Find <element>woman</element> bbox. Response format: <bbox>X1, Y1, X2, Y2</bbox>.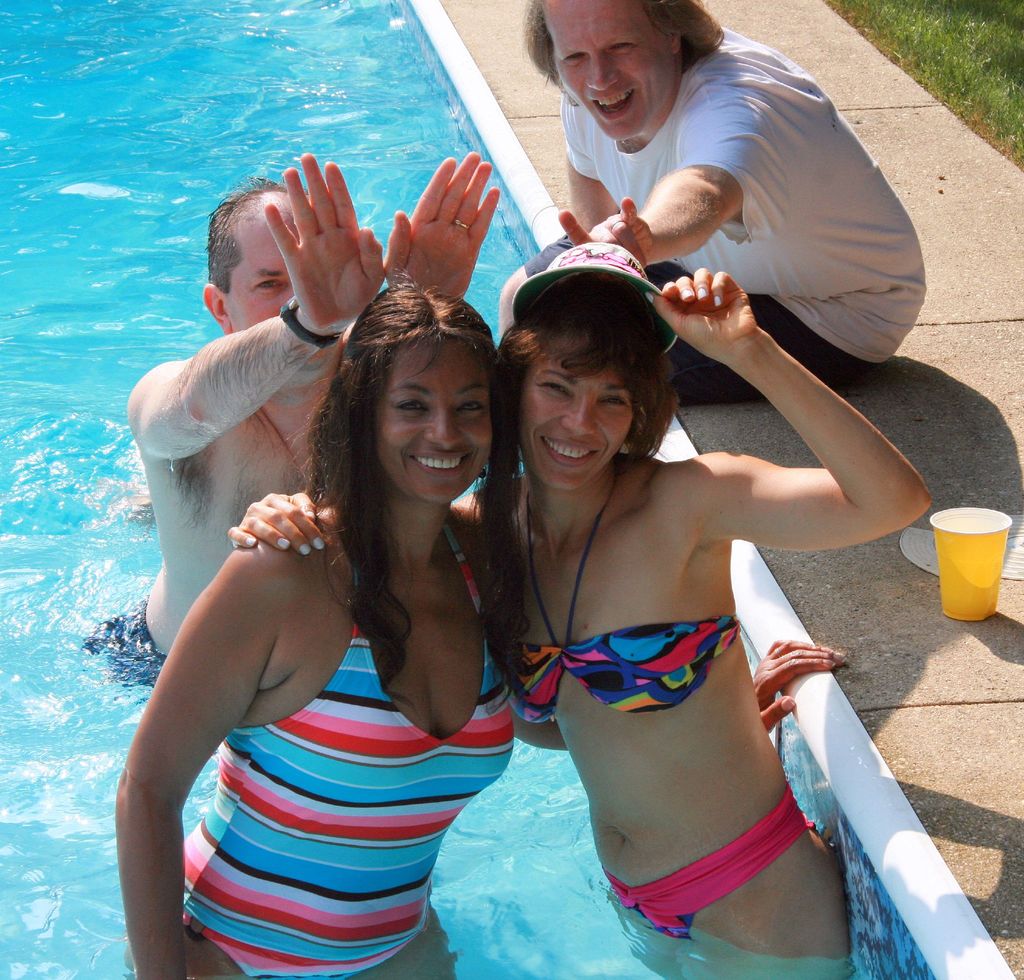
<bbox>101, 270, 846, 979</bbox>.
